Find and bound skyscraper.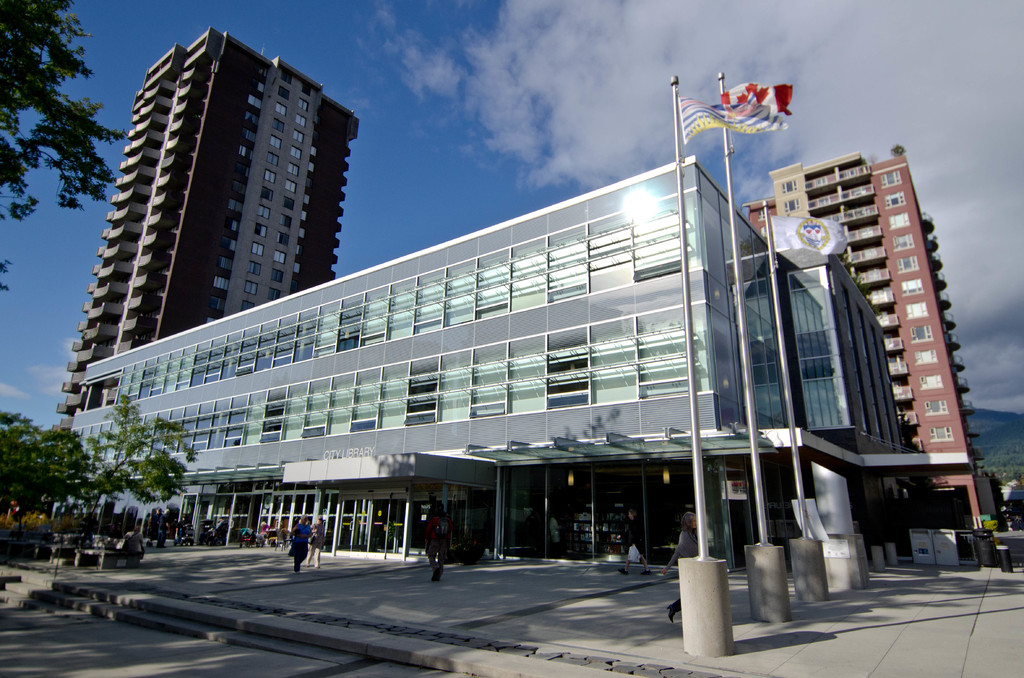
Bound: x1=740 y1=134 x2=990 y2=572.
